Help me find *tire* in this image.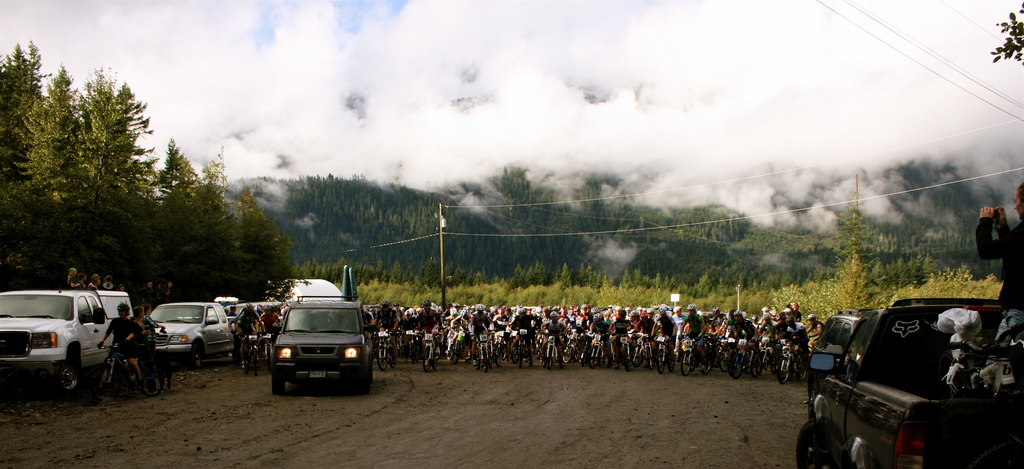
Found it: <box>387,348,399,369</box>.
